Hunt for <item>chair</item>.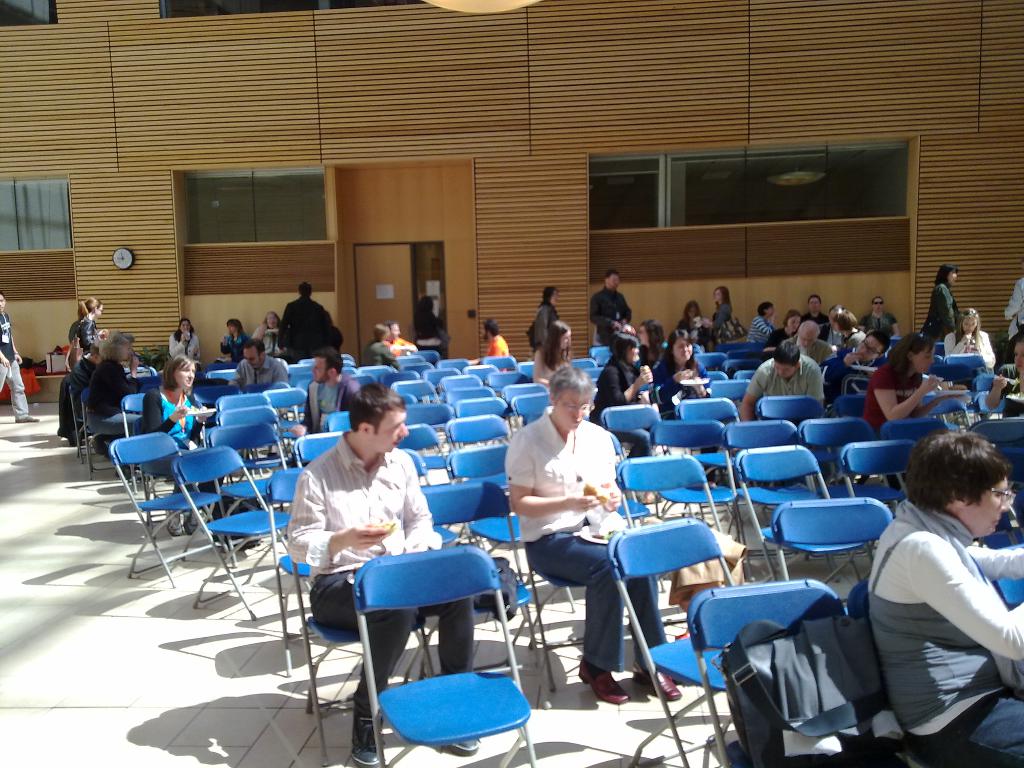
Hunted down at bbox=(771, 497, 895, 577).
